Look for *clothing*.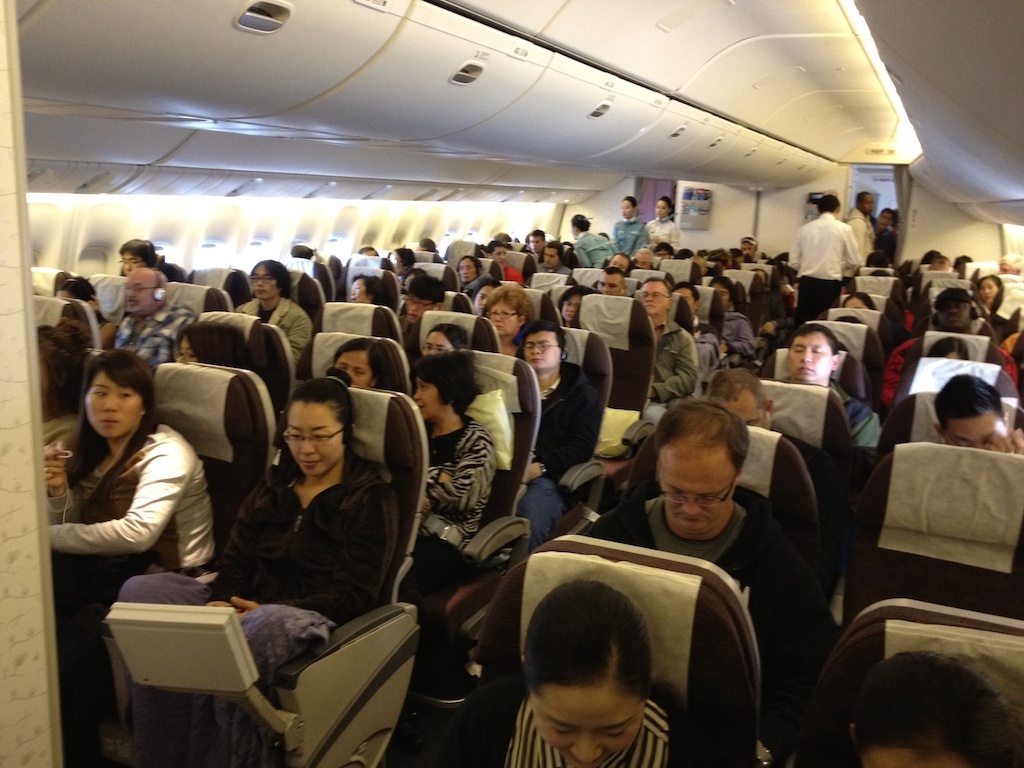
Found: (x1=402, y1=412, x2=505, y2=680).
